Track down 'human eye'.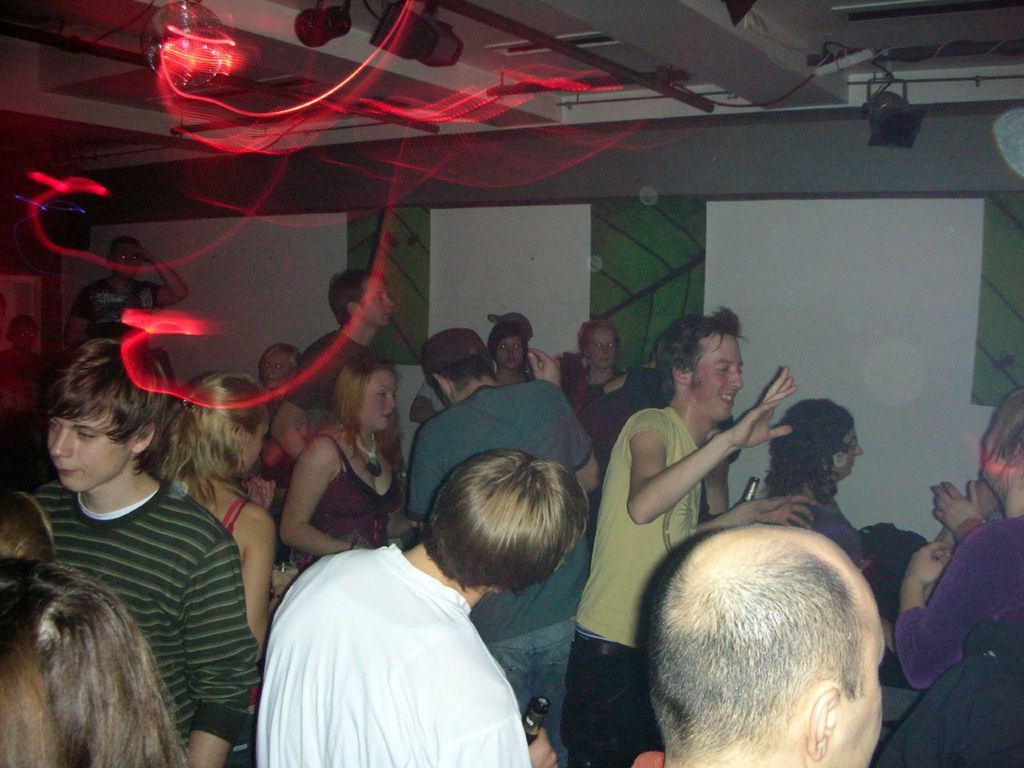
Tracked to pyautogui.locateOnScreen(78, 422, 104, 444).
